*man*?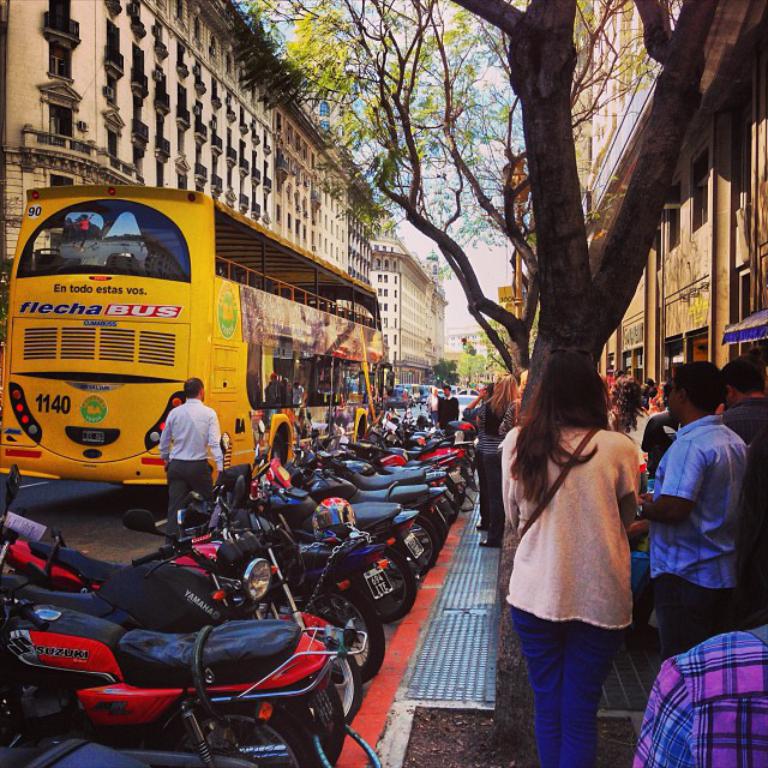
box(433, 385, 458, 431)
